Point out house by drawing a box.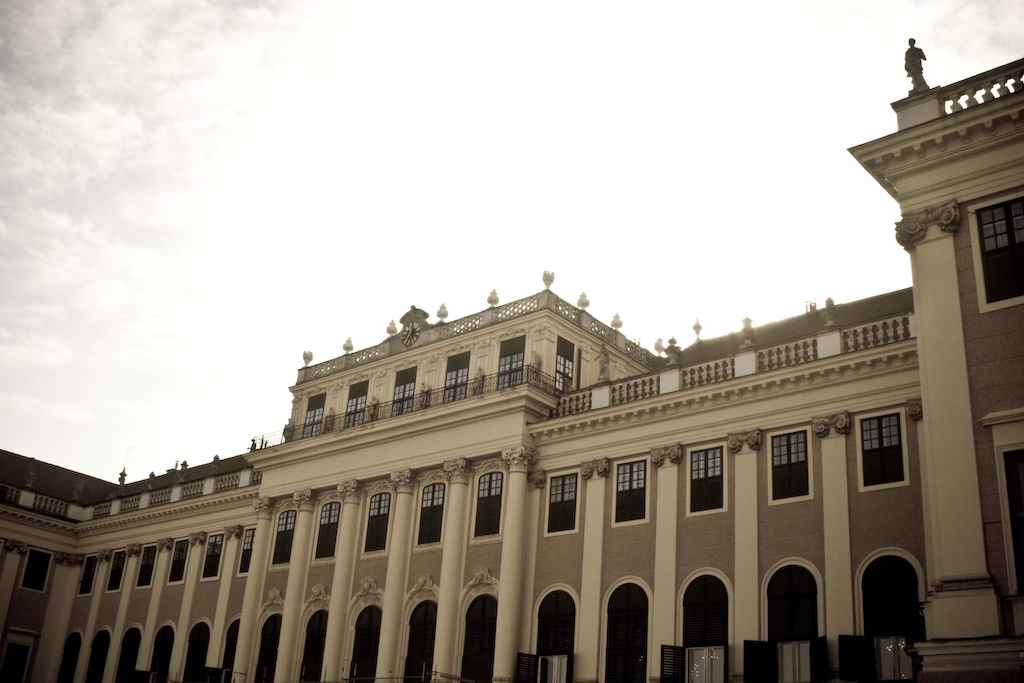
{"left": 667, "top": 292, "right": 892, "bottom": 679}.
